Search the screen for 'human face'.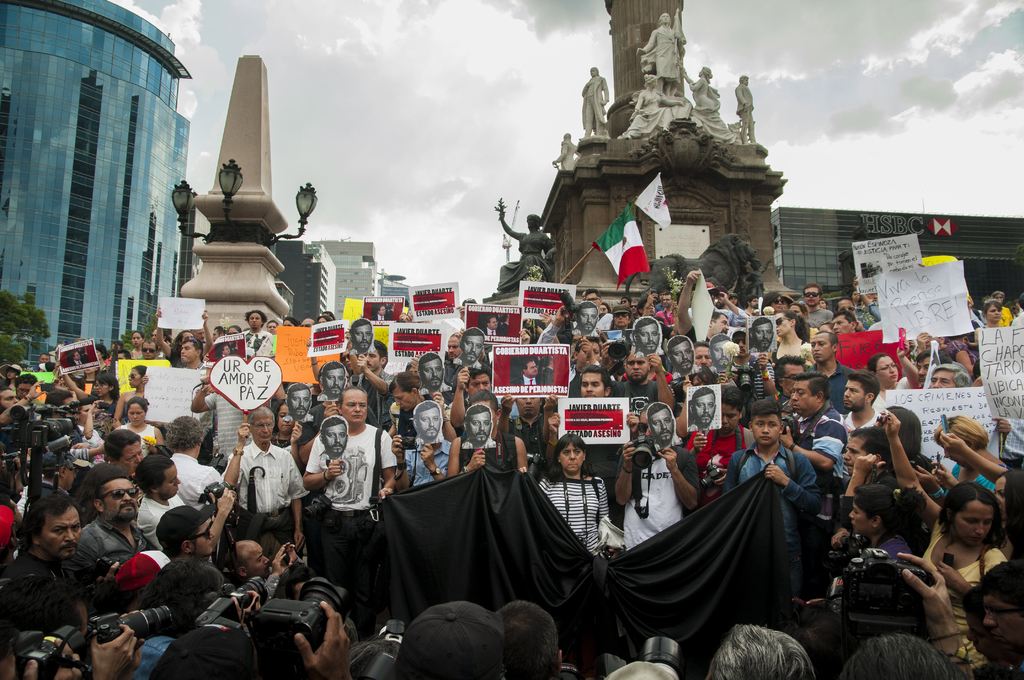
Found at box=[79, 403, 91, 422].
